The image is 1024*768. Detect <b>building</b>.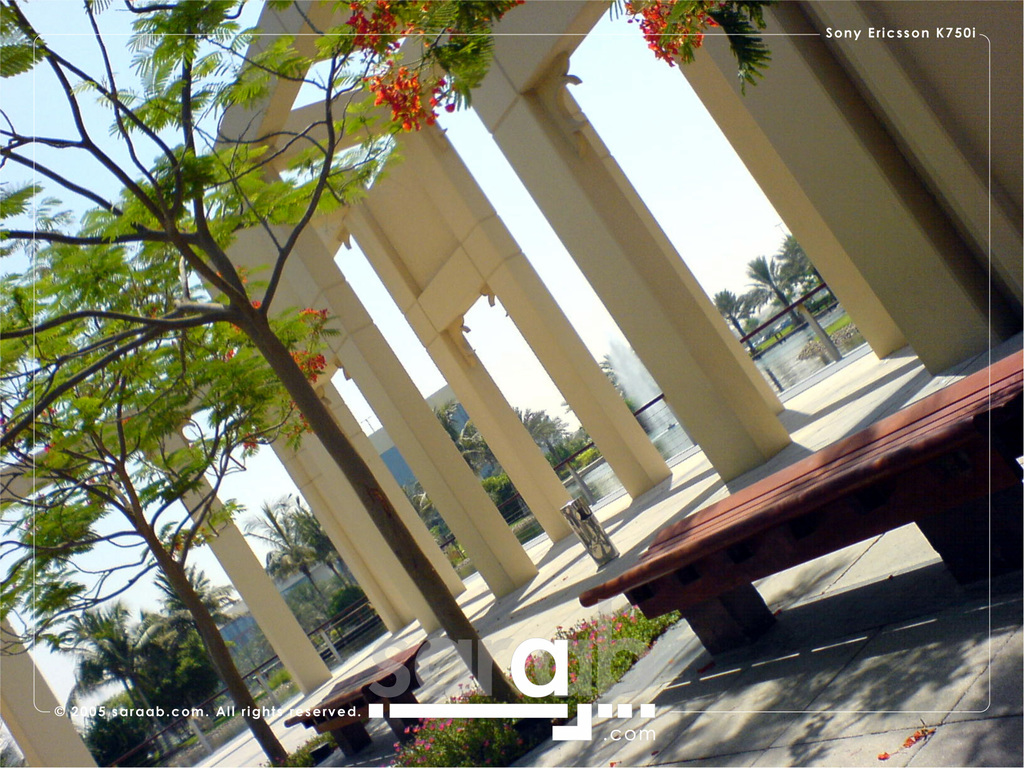
Detection: [x1=202, y1=387, x2=513, y2=697].
